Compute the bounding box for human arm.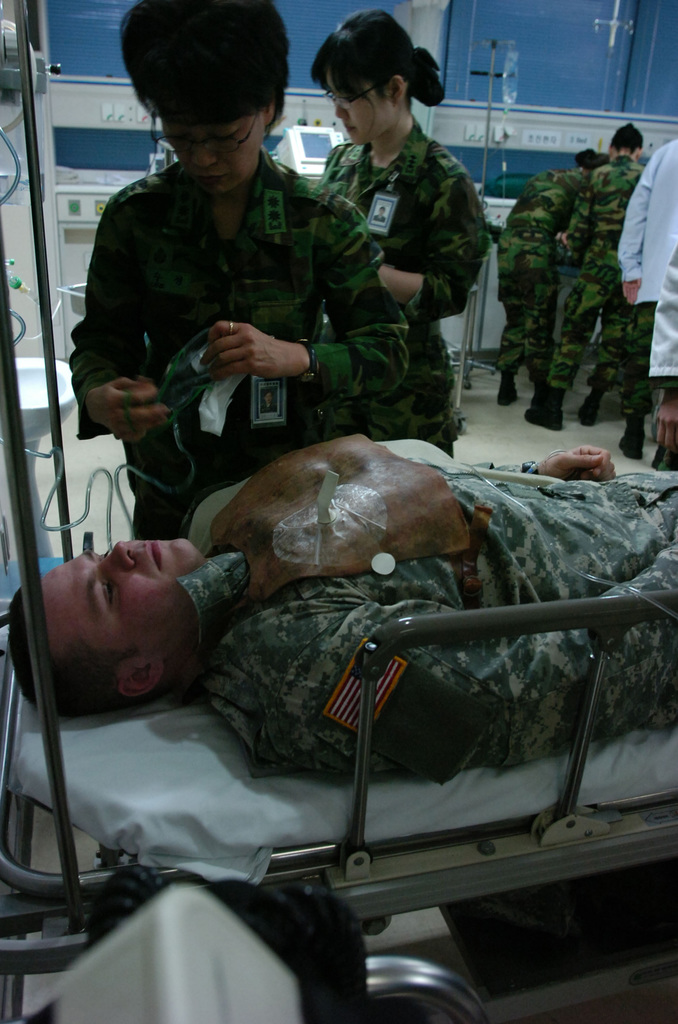
select_region(69, 196, 172, 445).
